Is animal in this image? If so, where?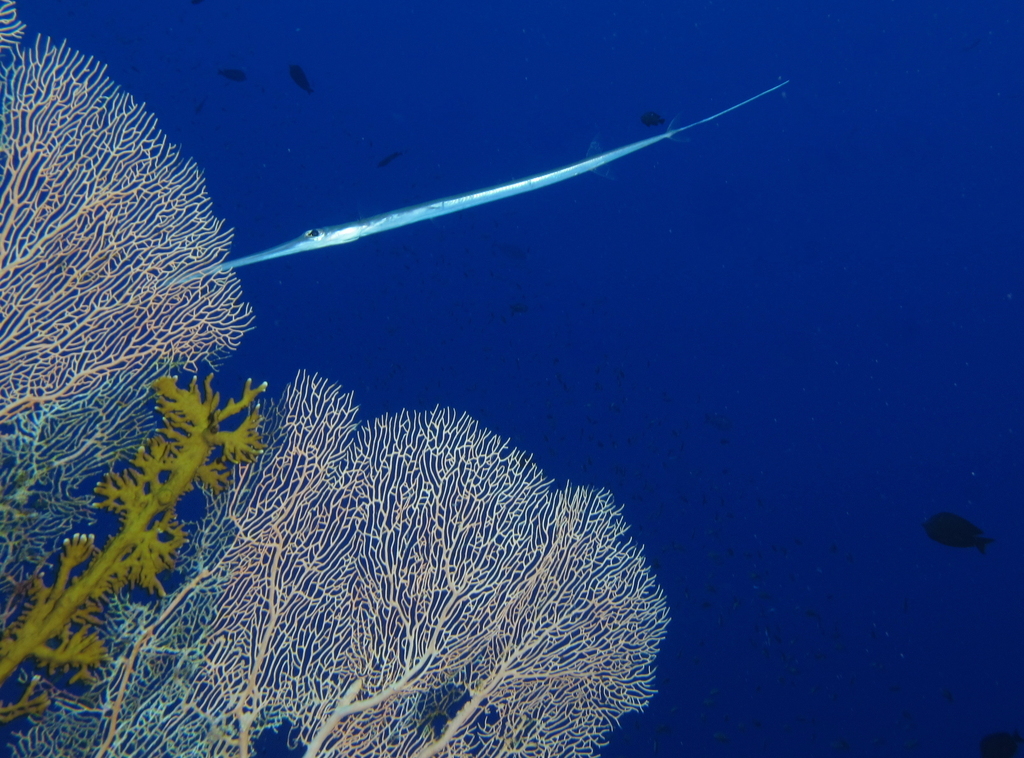
Yes, at (642, 104, 670, 130).
